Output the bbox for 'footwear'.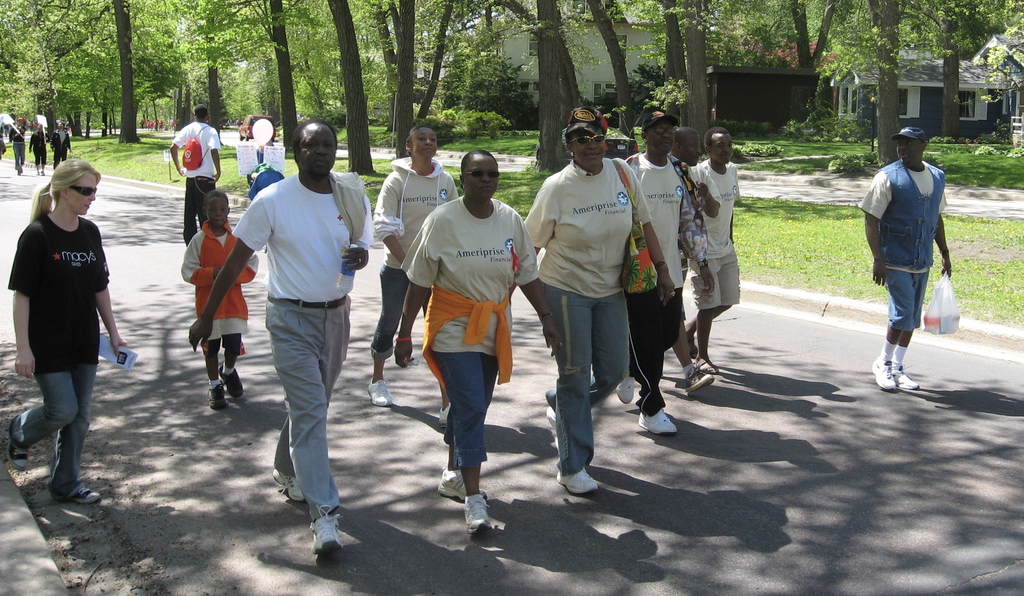
left=366, top=373, right=397, bottom=408.
